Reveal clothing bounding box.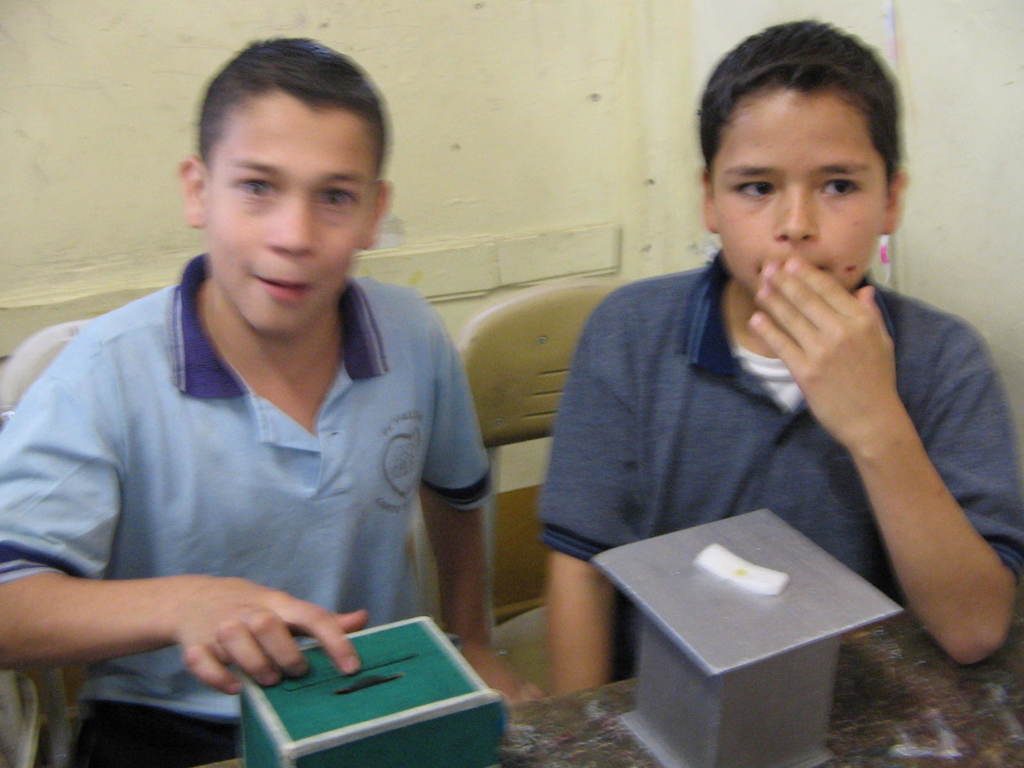
Revealed: box=[537, 246, 1023, 683].
